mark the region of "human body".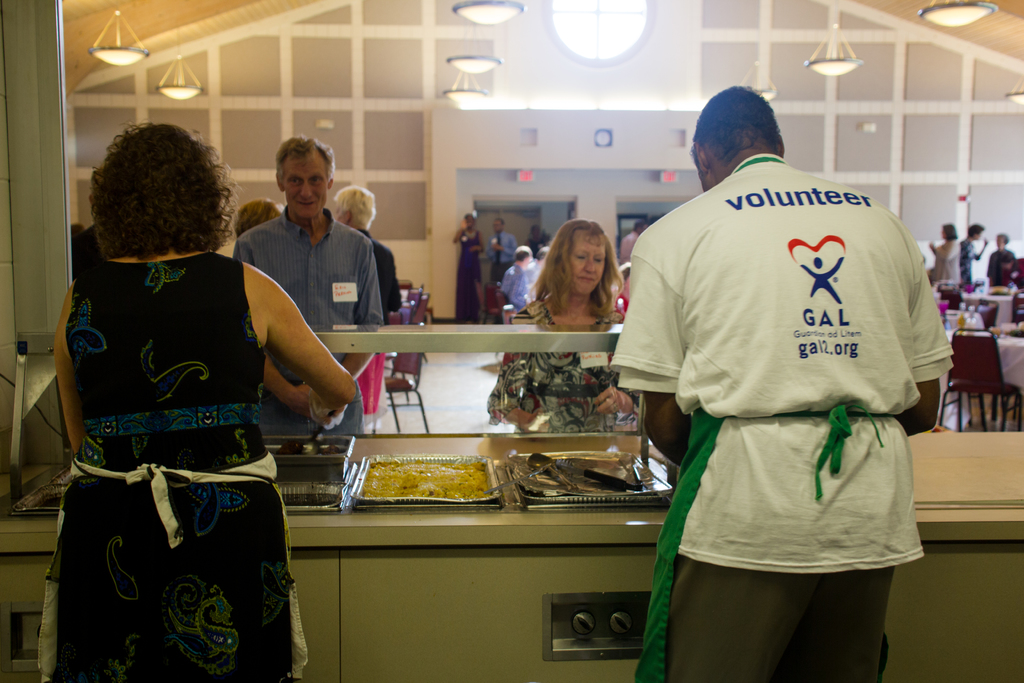
Region: detection(484, 217, 516, 276).
